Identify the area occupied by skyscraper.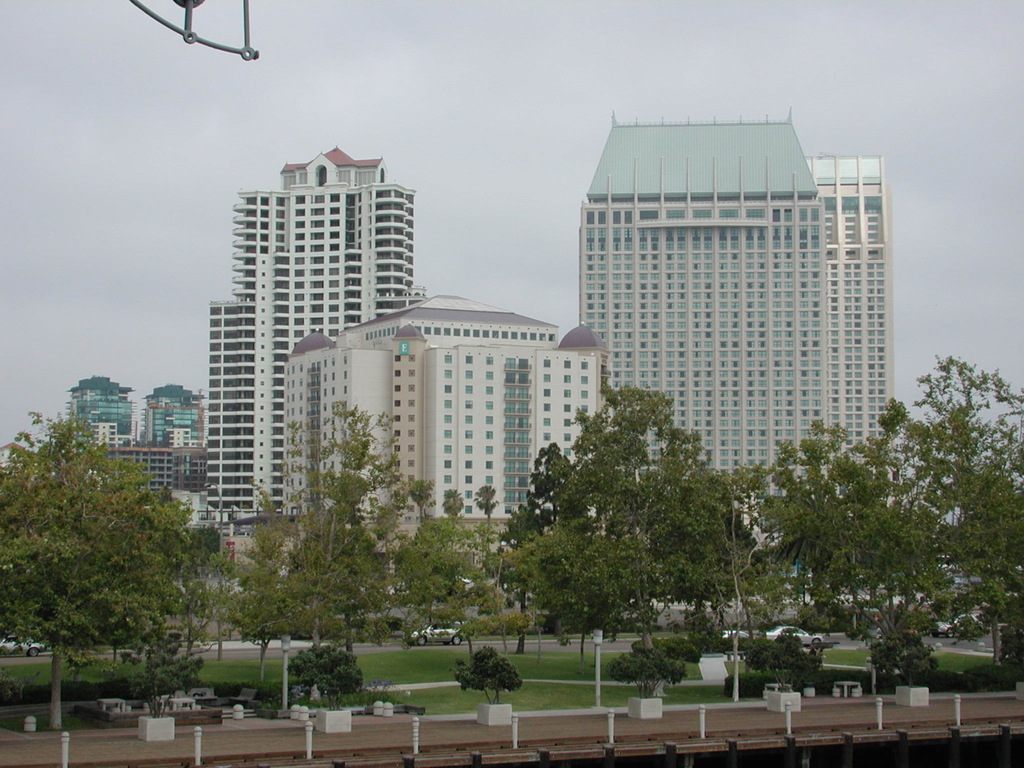
Area: l=281, t=290, r=619, b=610.
